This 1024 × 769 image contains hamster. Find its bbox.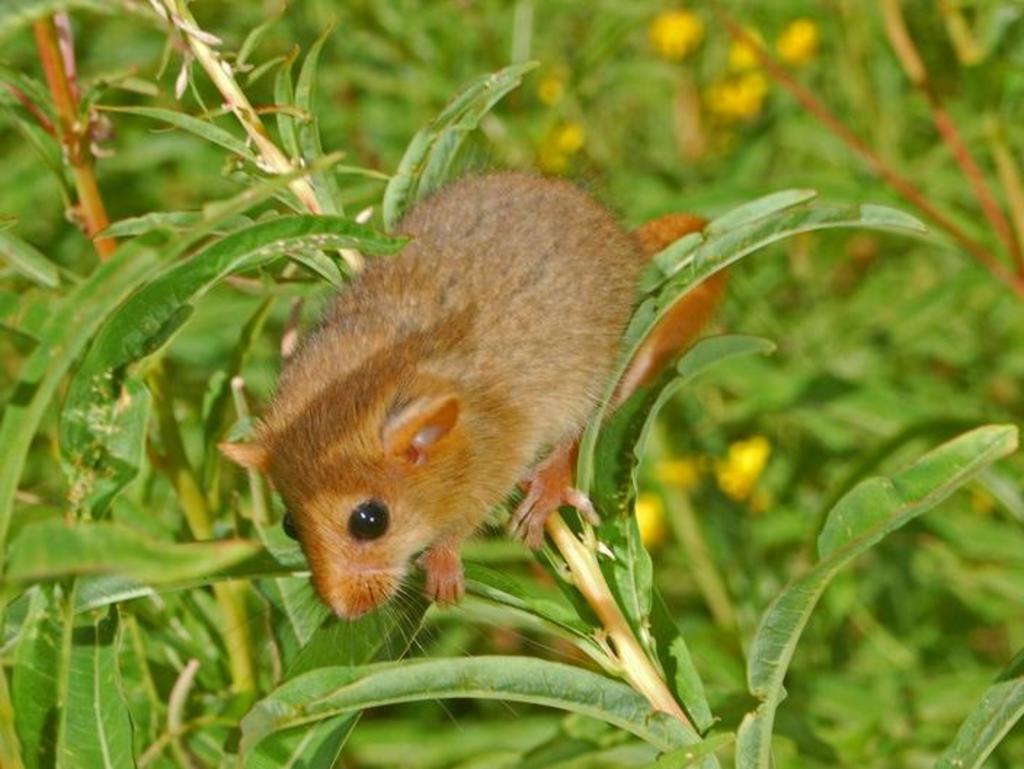
region(211, 153, 729, 727).
